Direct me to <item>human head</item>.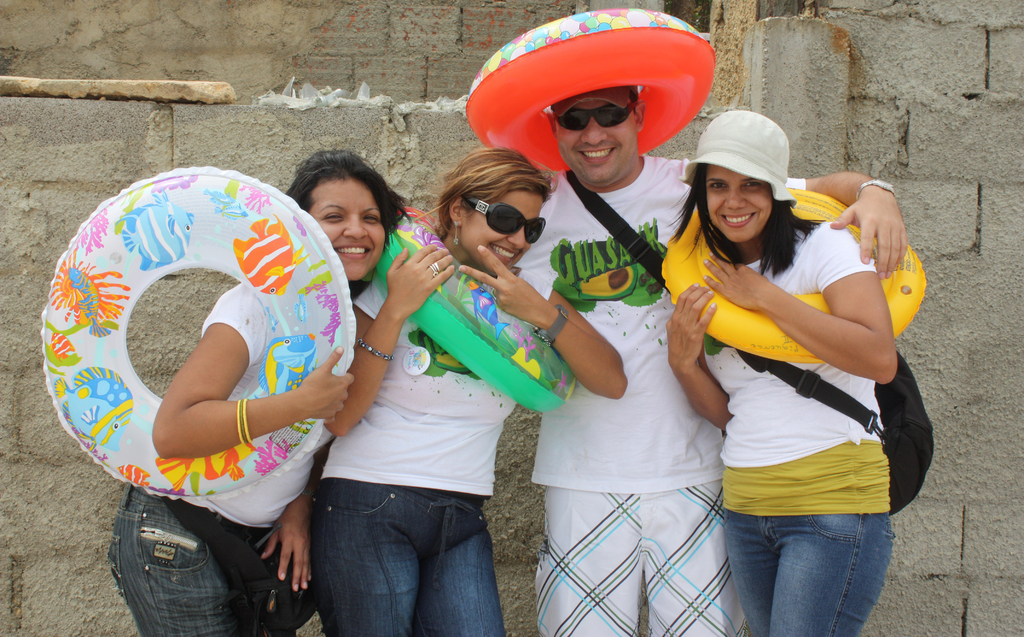
Direction: region(463, 8, 715, 185).
